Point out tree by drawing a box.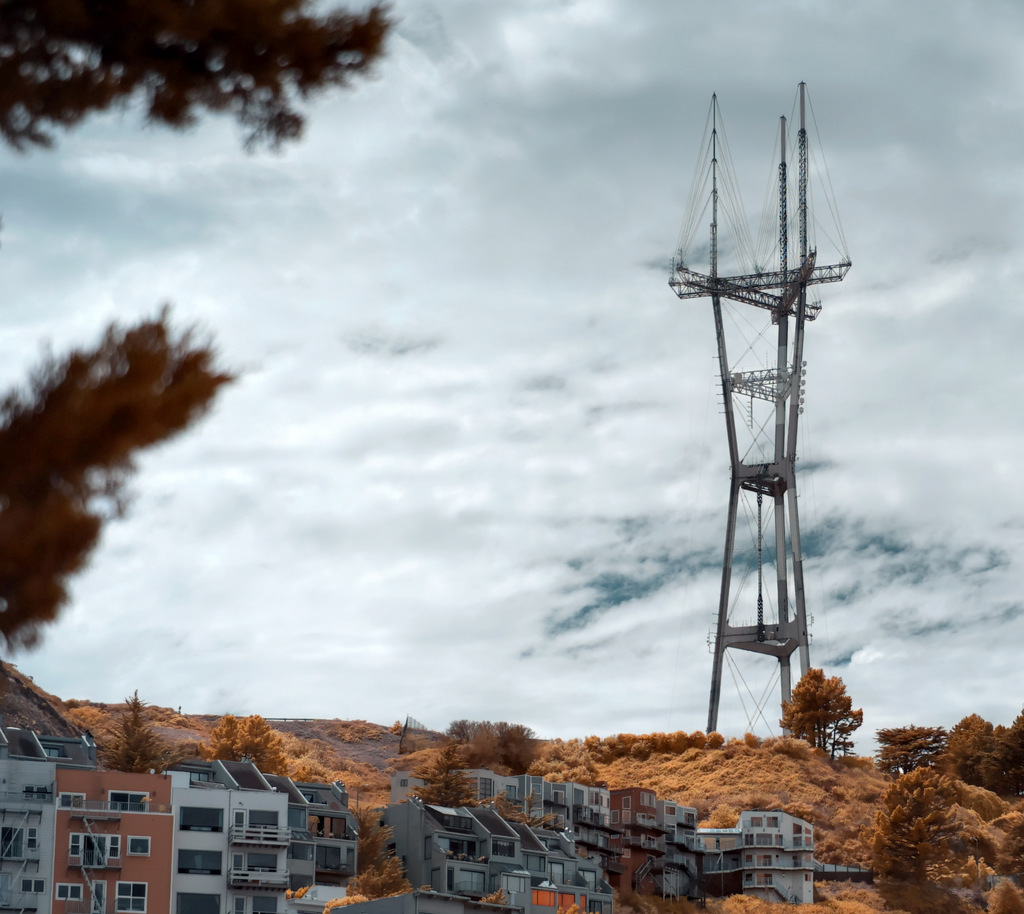
rect(0, 0, 402, 153).
